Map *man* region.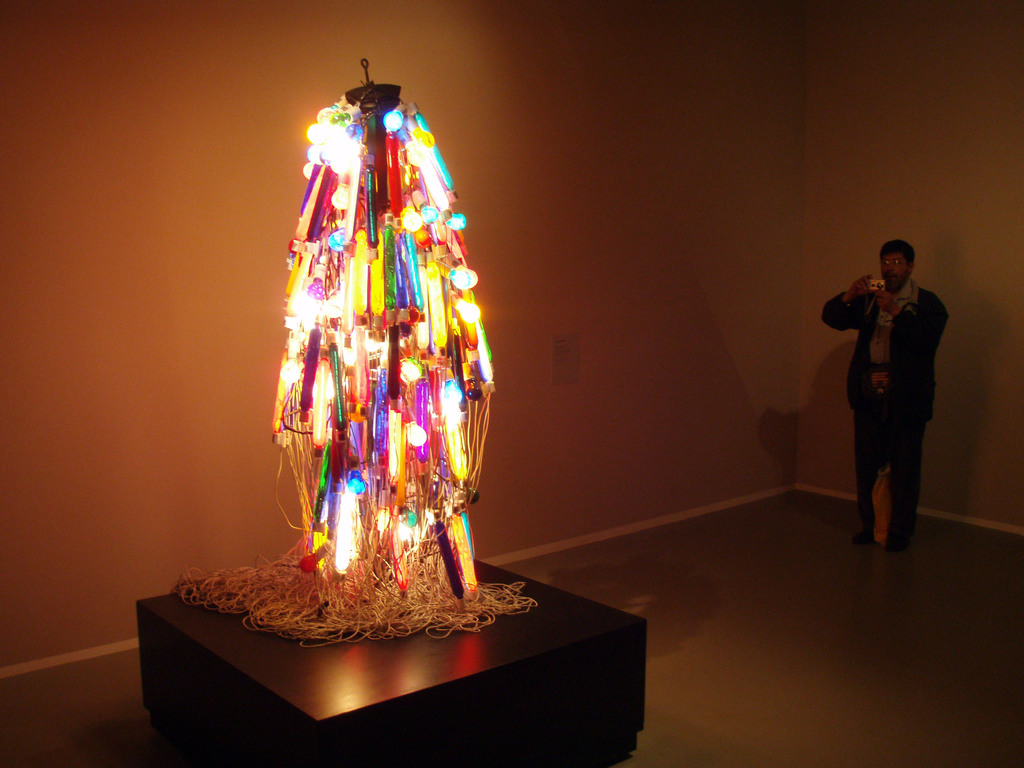
Mapped to <region>810, 232, 970, 558</region>.
